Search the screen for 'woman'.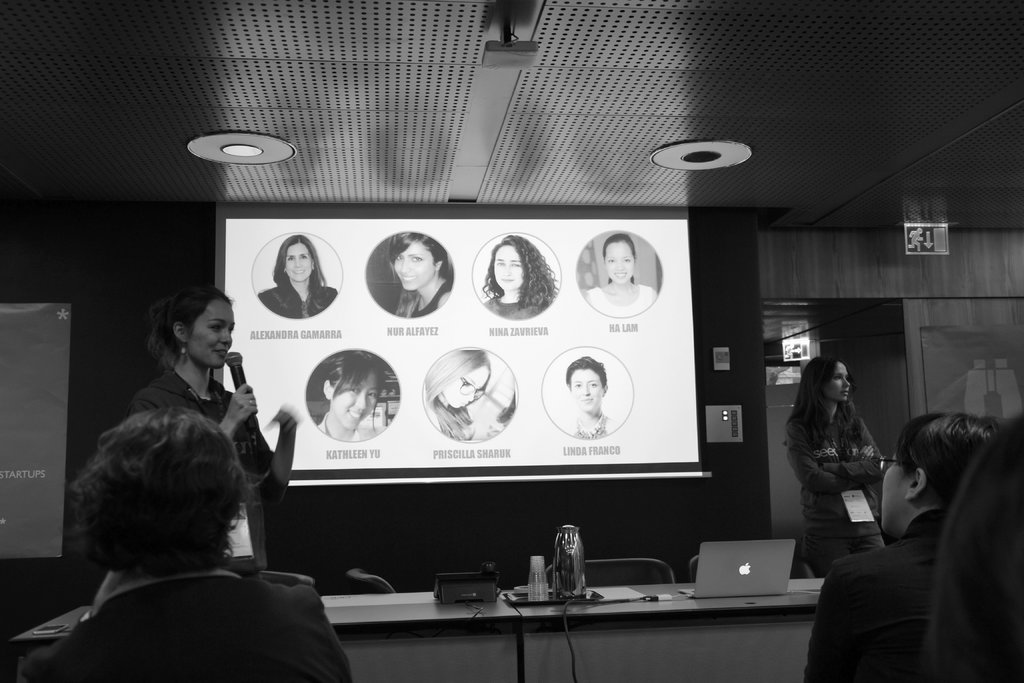
Found at left=253, top=235, right=339, bottom=320.
